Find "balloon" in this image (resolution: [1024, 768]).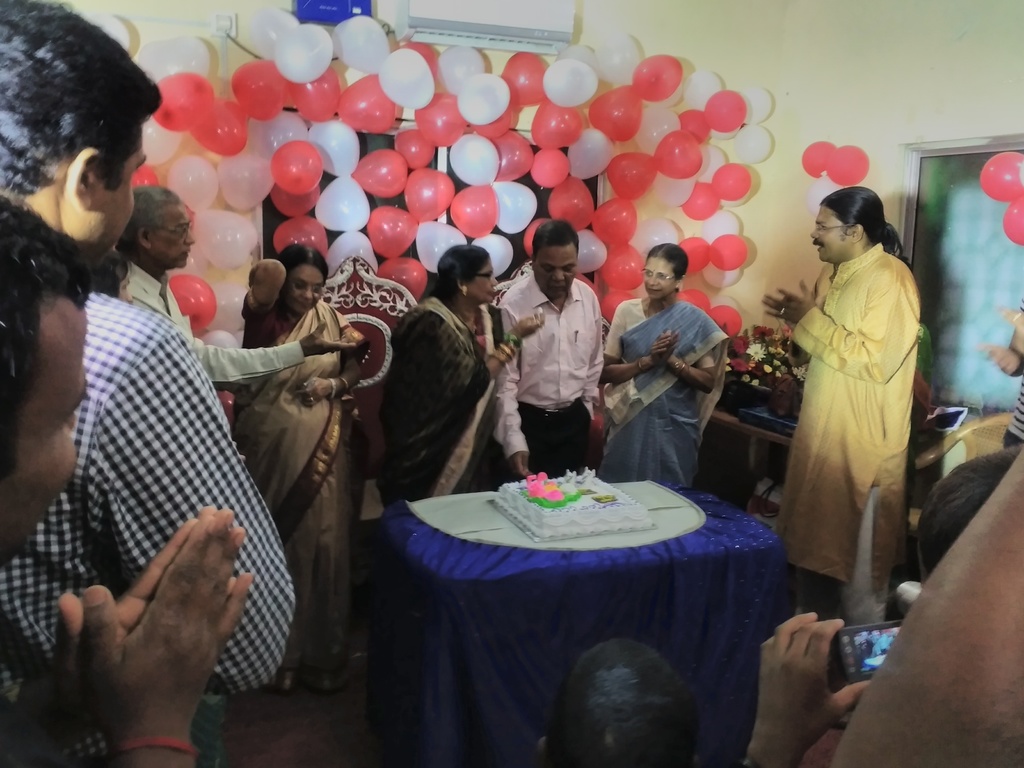
704, 88, 749, 134.
